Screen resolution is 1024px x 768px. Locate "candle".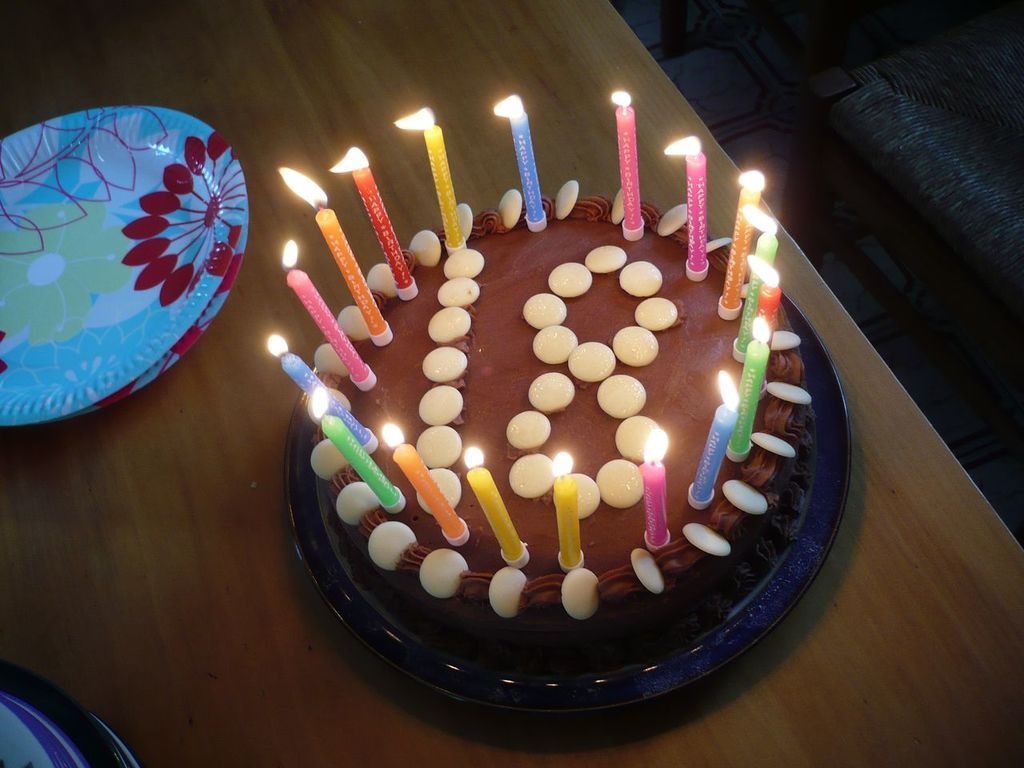
<bbox>495, 92, 546, 224</bbox>.
